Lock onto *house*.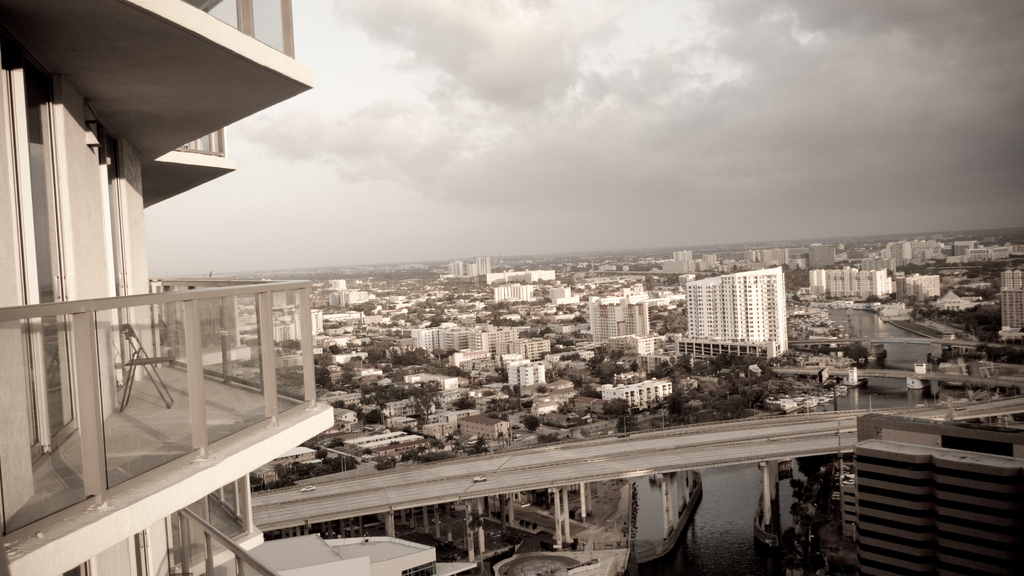
Locked: bbox=[513, 359, 553, 399].
